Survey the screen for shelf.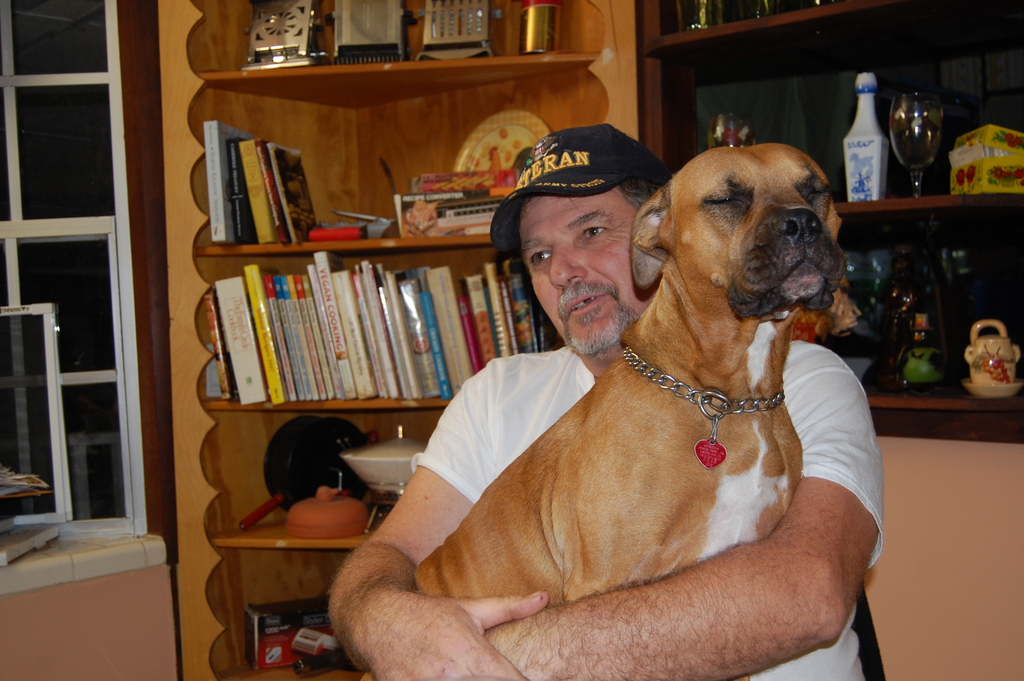
Survey found: 189:0:609:680.
